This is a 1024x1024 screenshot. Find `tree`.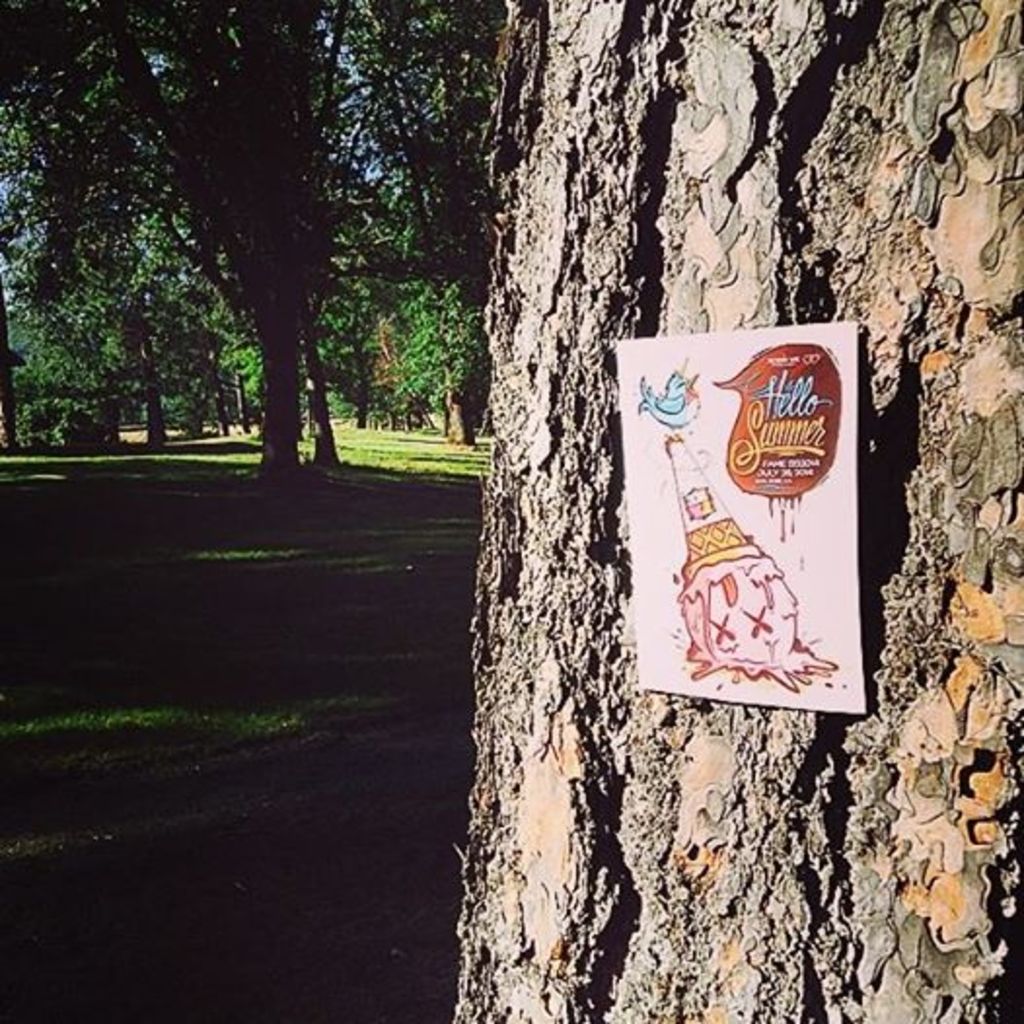
Bounding box: box(177, 257, 265, 422).
